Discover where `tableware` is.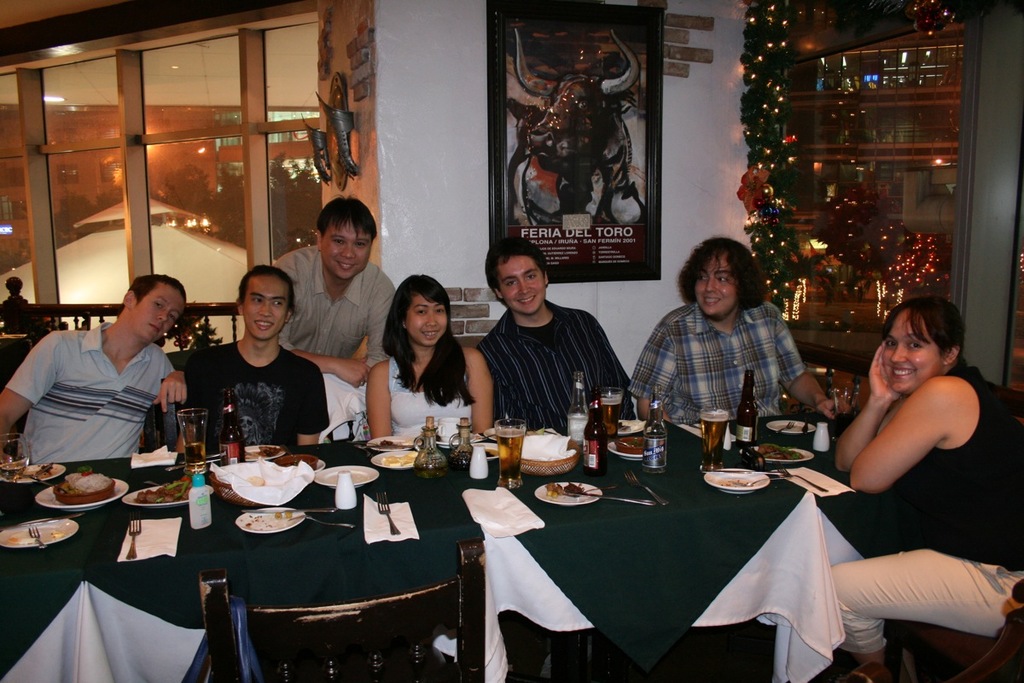
Discovered at pyautogui.locateOnScreen(0, 521, 79, 552).
